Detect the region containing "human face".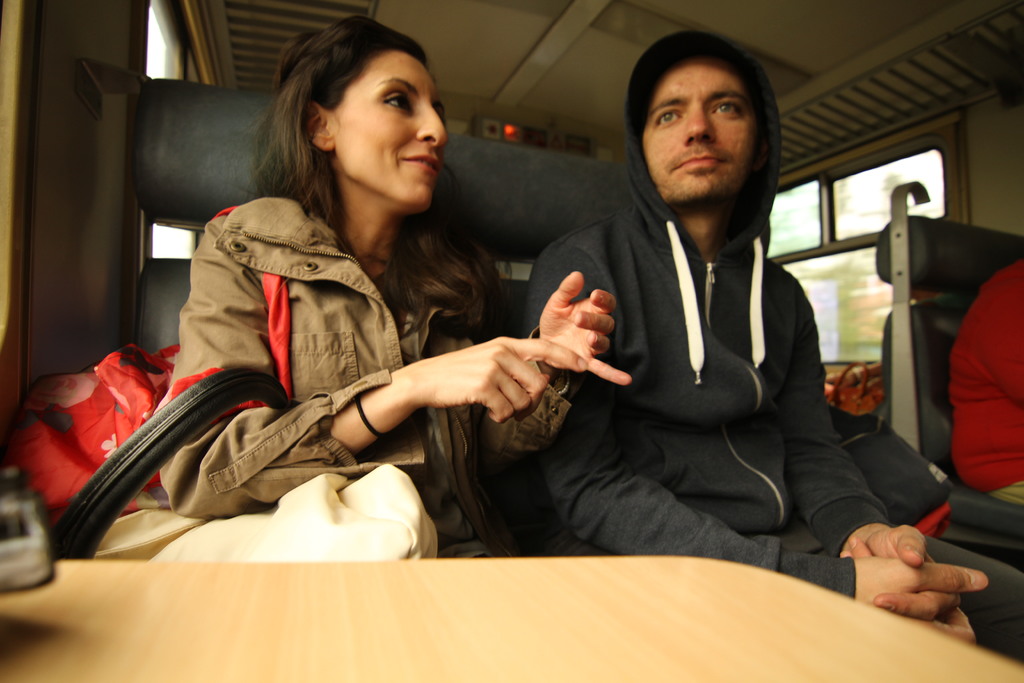
detection(643, 62, 768, 202).
